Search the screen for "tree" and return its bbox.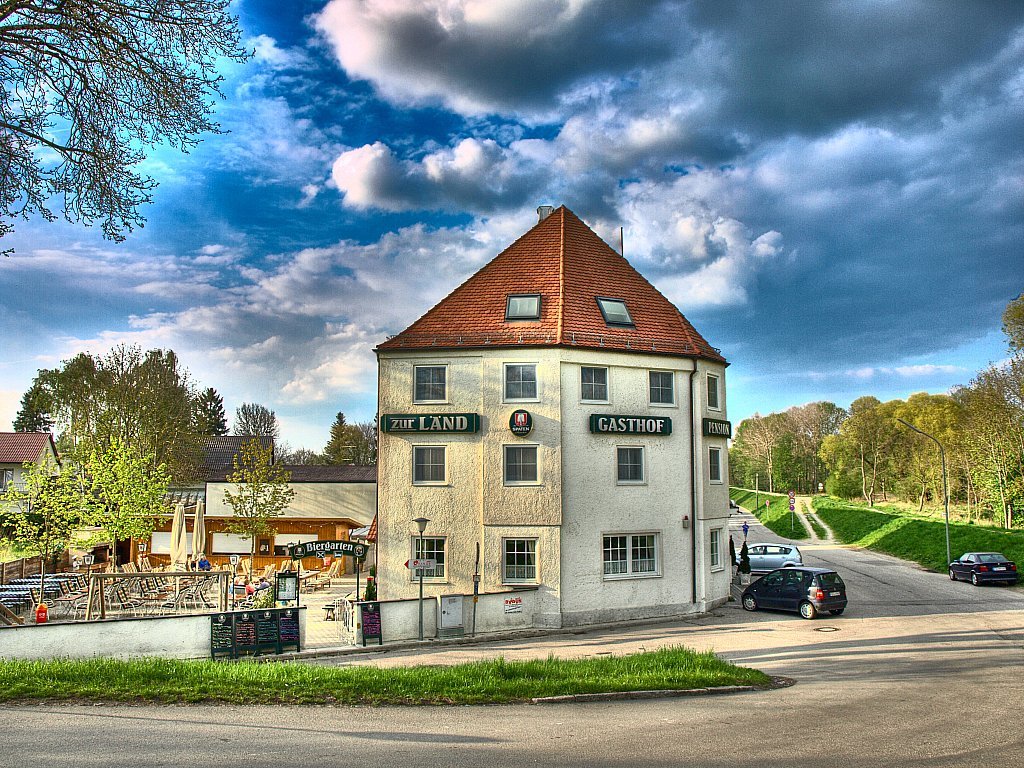
Found: {"x1": 26, "y1": 316, "x2": 211, "y2": 588}.
